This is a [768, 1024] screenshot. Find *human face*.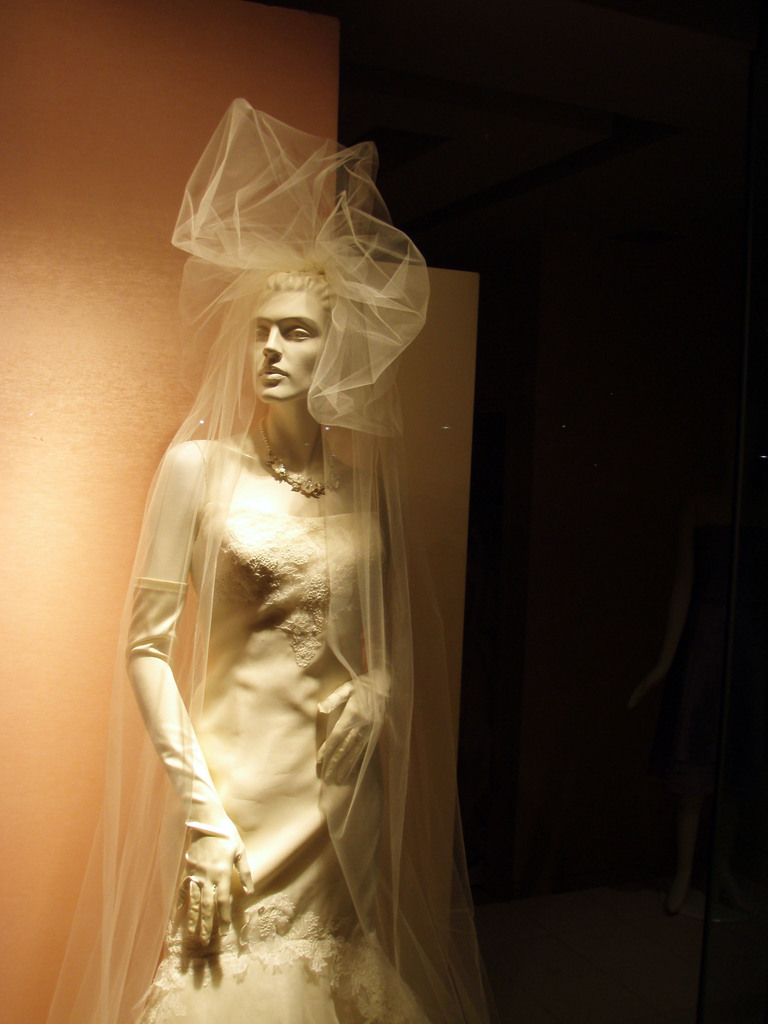
Bounding box: bbox(252, 294, 324, 401).
